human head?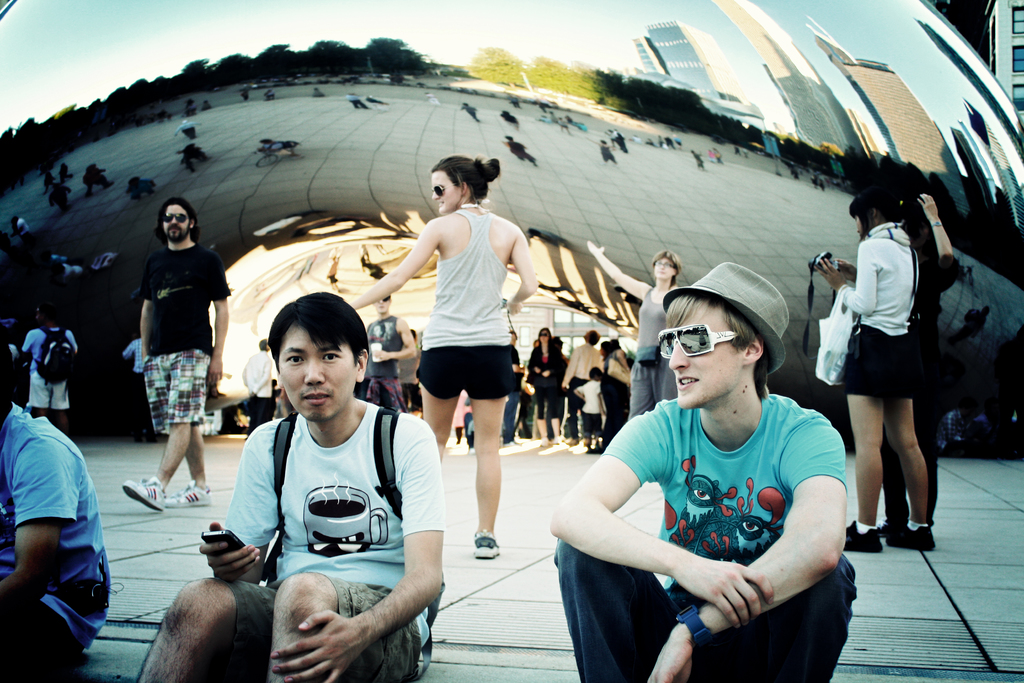
(657,285,777,427)
